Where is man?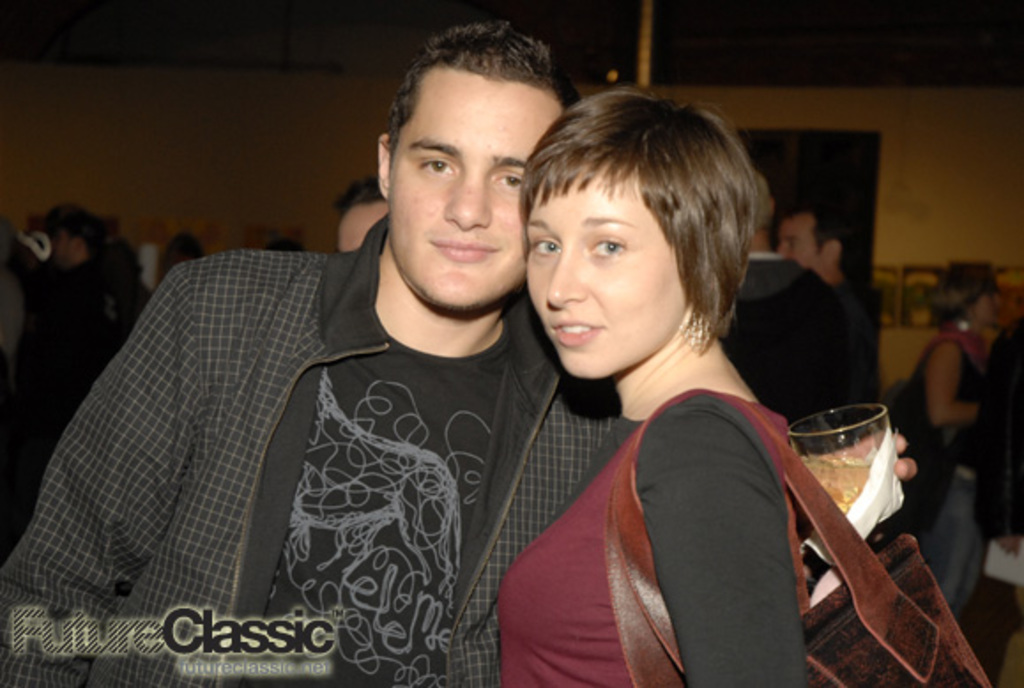
{"left": 34, "top": 214, "right": 147, "bottom": 465}.
